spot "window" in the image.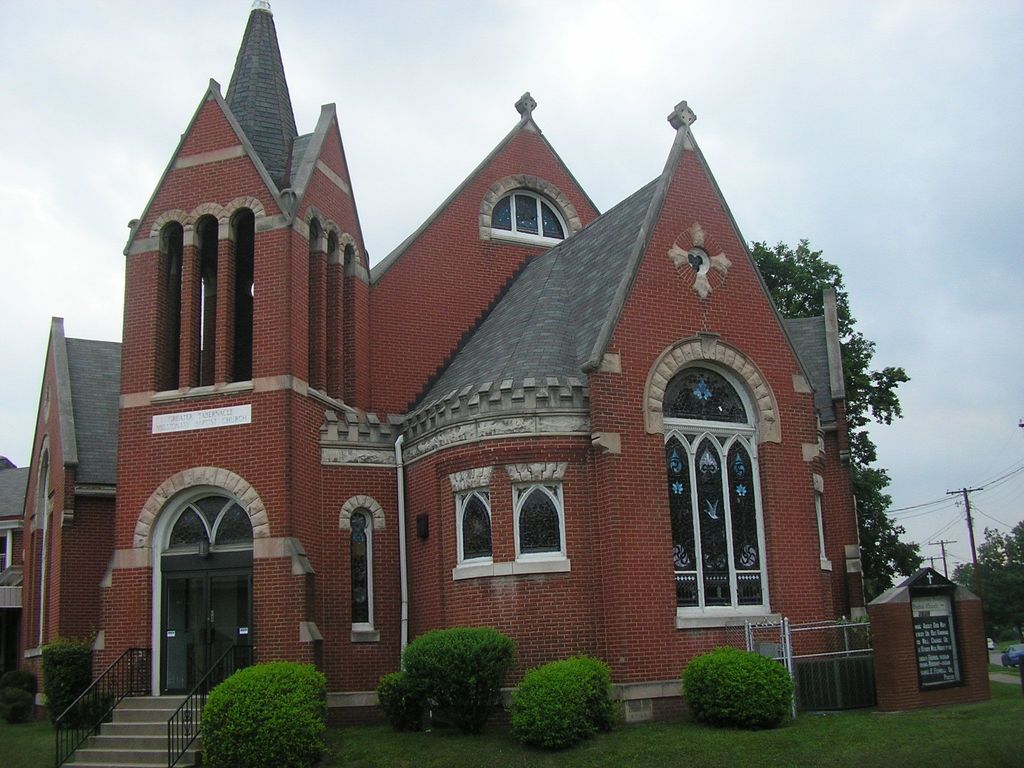
"window" found at bbox=(514, 490, 568, 553).
